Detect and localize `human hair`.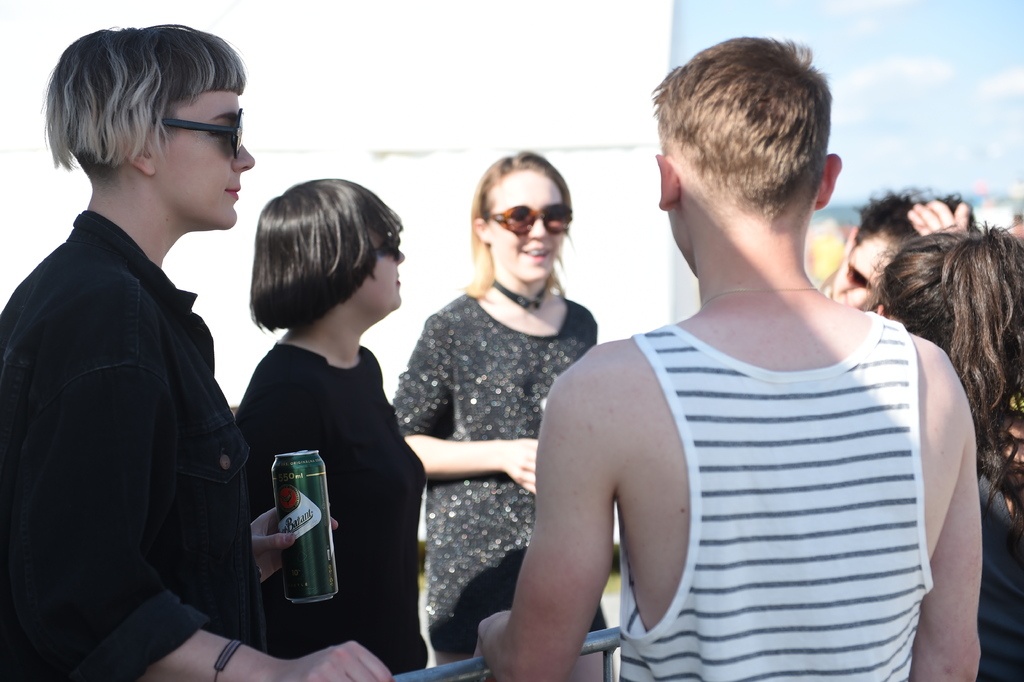
Localized at [43, 16, 248, 178].
